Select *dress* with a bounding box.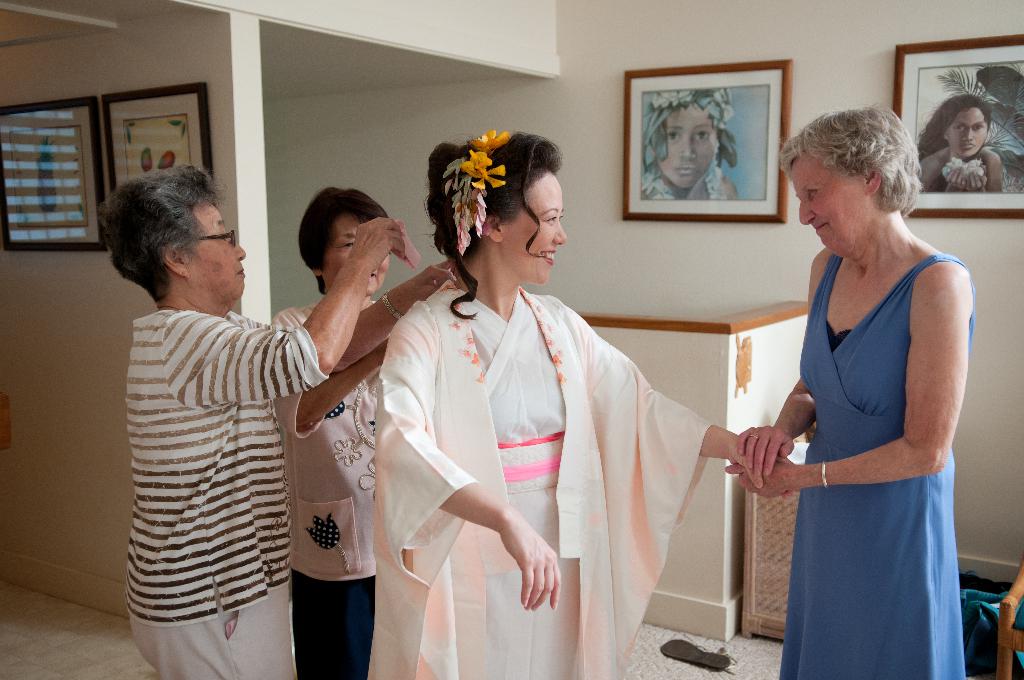
bbox(755, 152, 968, 658).
